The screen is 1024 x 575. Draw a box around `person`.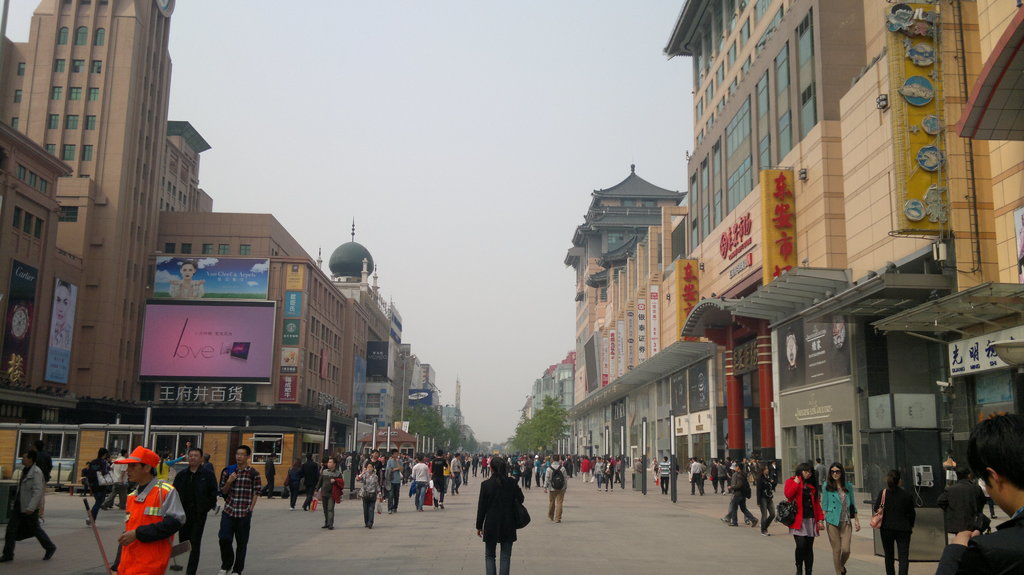
604,456,614,491.
